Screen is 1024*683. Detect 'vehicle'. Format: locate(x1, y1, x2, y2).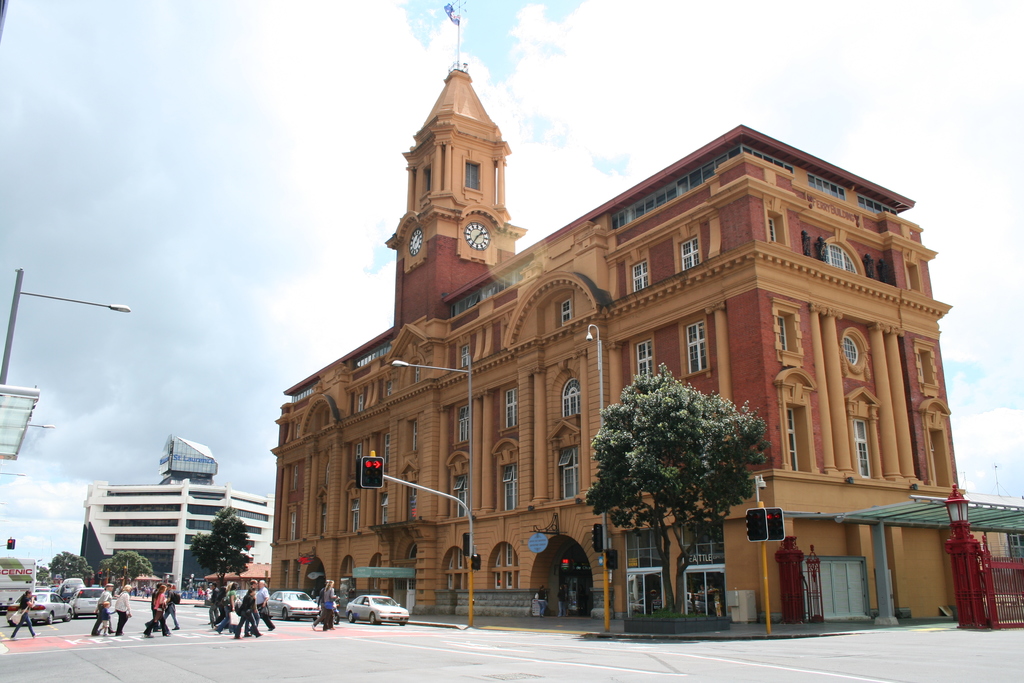
locate(40, 586, 53, 604).
